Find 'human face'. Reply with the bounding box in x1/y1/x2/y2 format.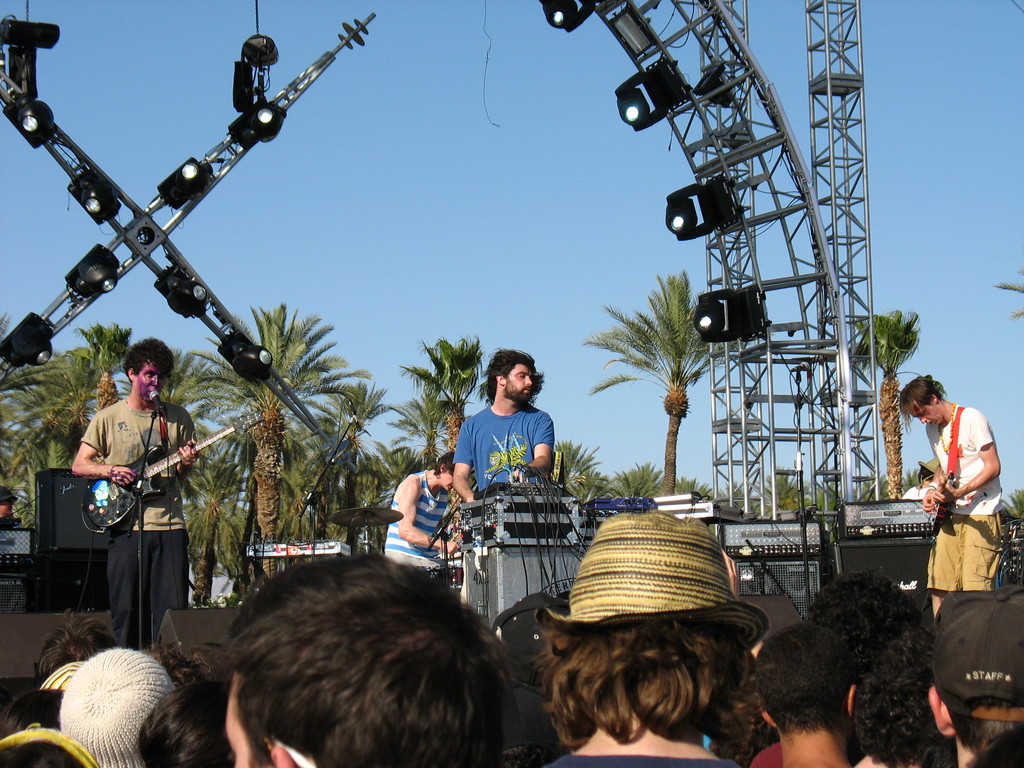
506/361/531/399.
